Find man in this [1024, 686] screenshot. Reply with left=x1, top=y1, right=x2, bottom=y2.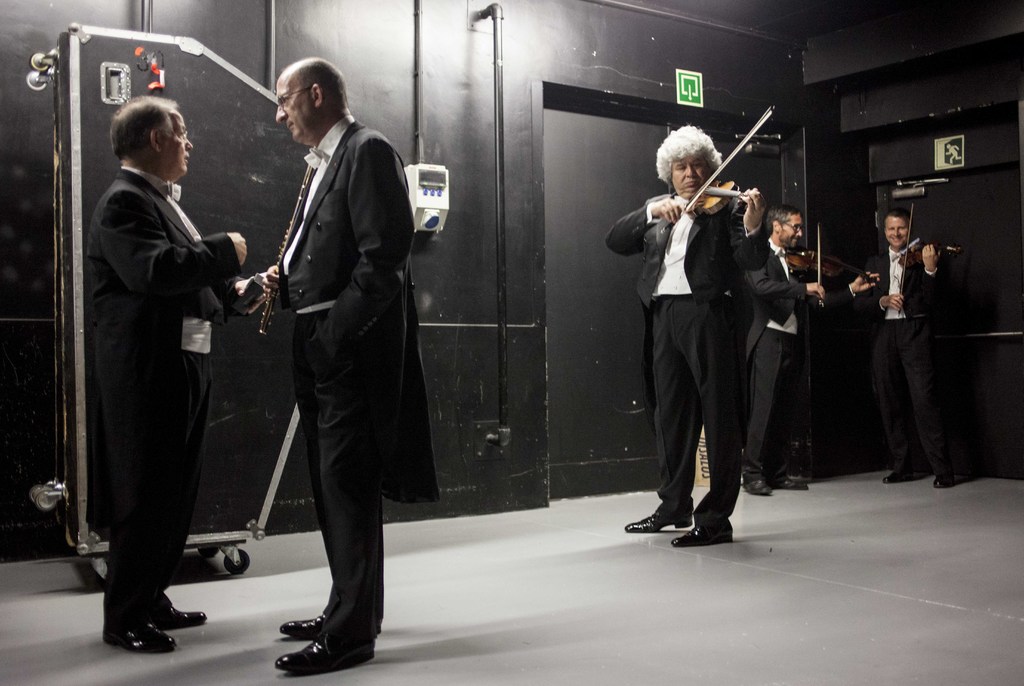
left=232, top=42, right=425, bottom=662.
